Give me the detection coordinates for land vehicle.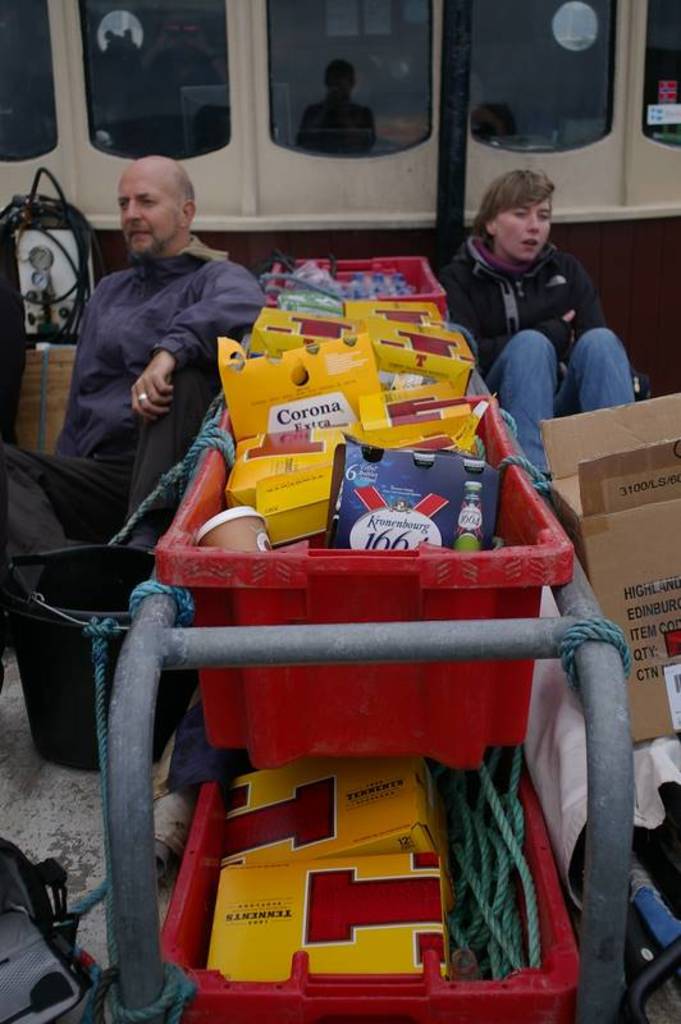
rect(1, 3, 678, 402).
